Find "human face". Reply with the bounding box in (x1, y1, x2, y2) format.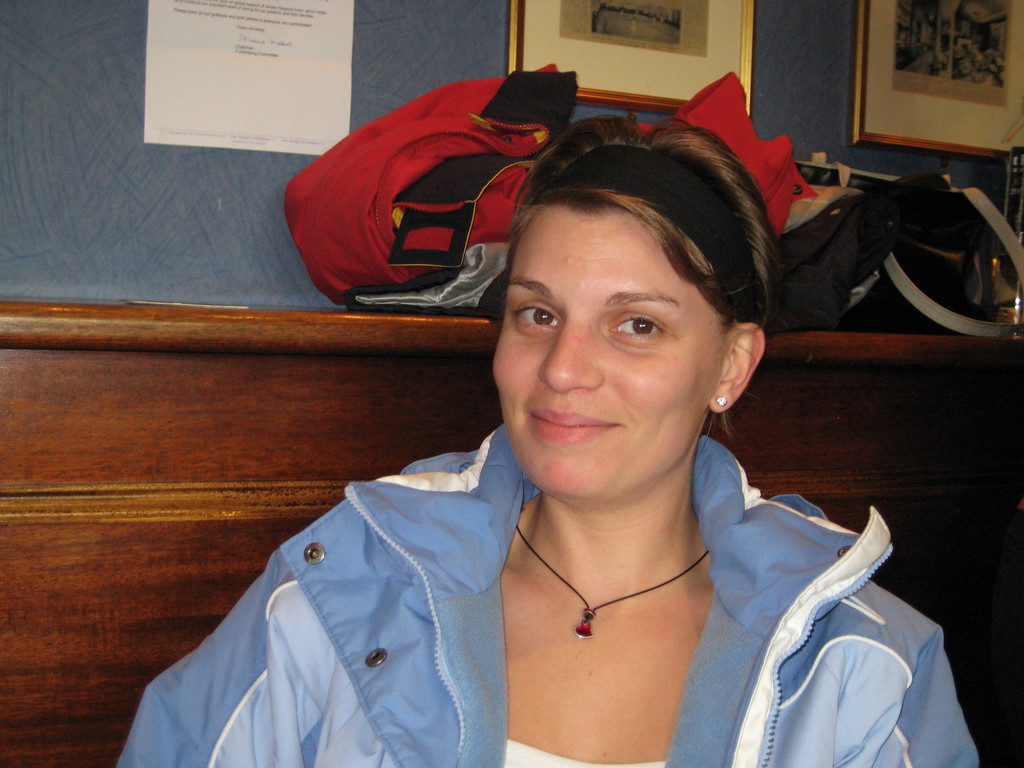
(495, 189, 738, 499).
